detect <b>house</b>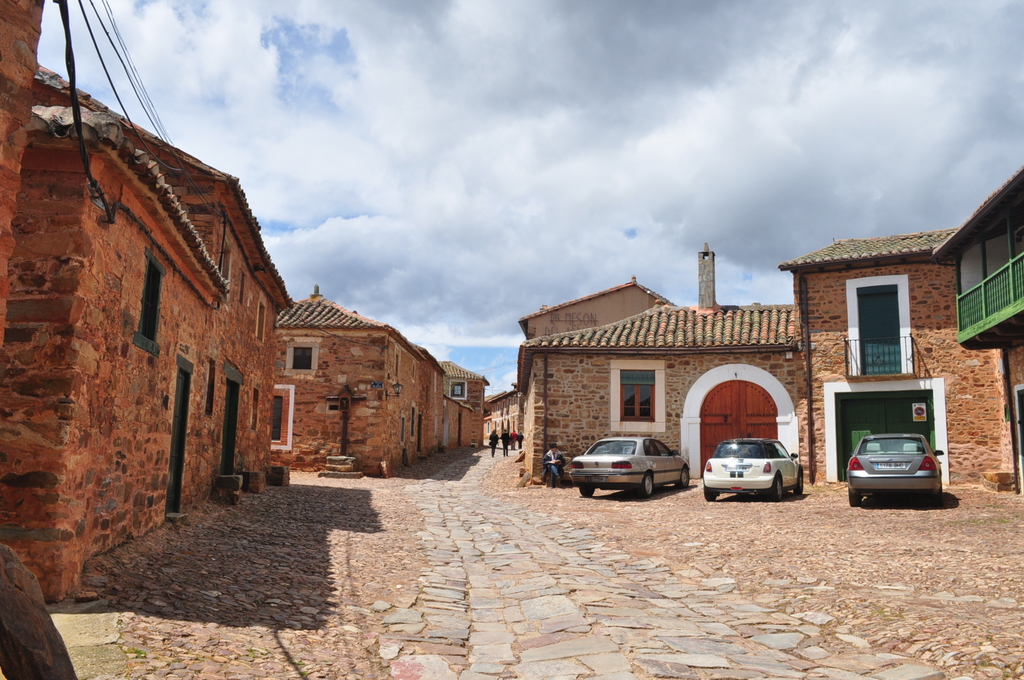
<bbox>520, 273, 675, 341</bbox>
